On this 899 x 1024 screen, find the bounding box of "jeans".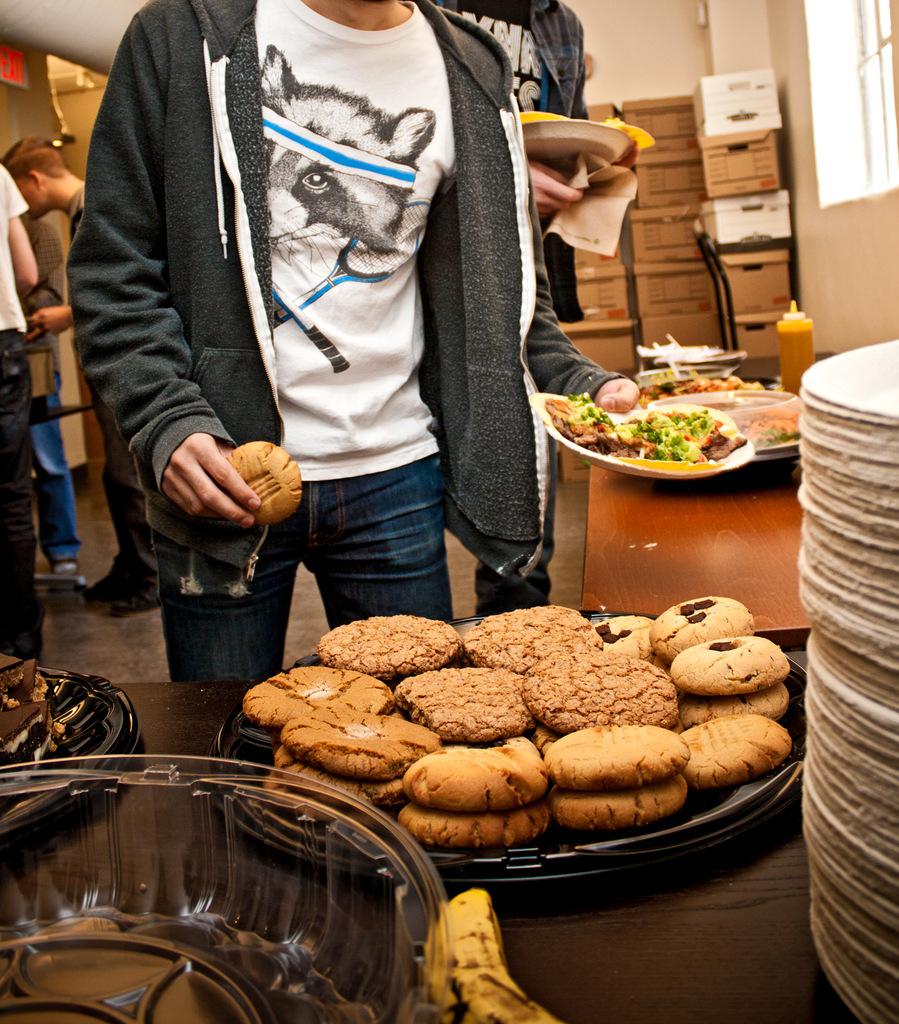
Bounding box: x1=251, y1=442, x2=475, y2=634.
